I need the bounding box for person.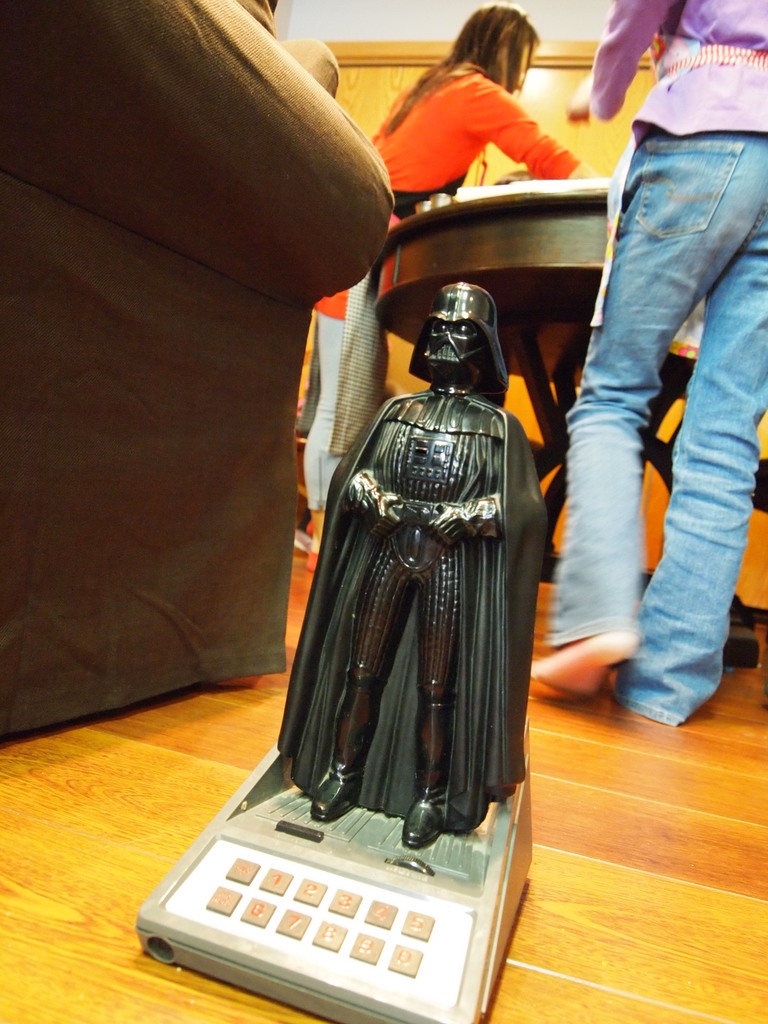
Here it is: rect(305, 0, 591, 567).
